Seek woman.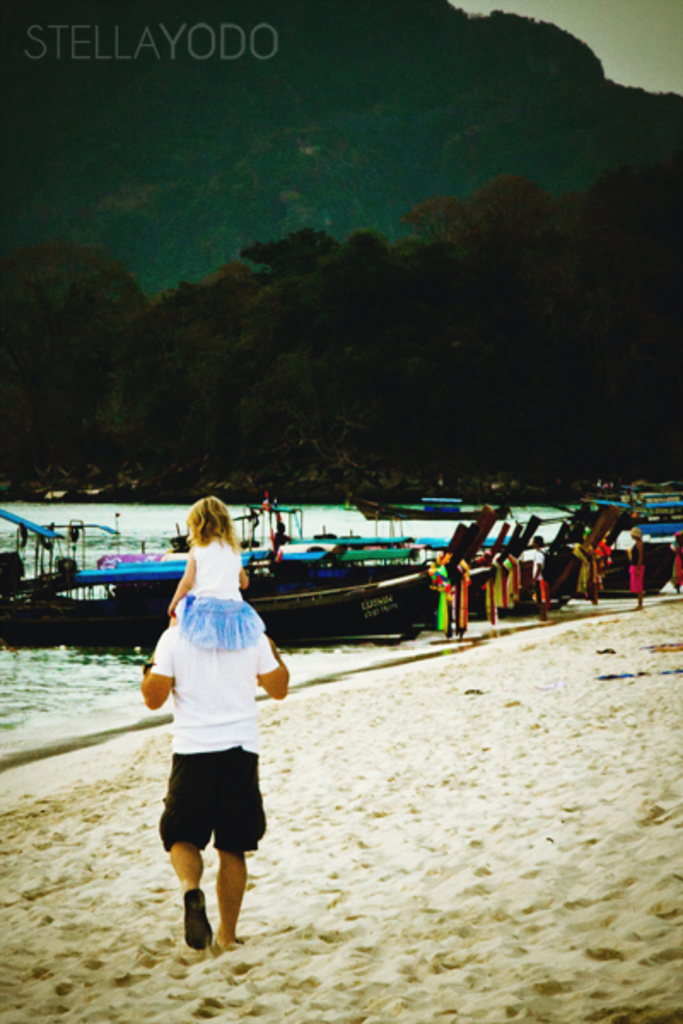
Rect(169, 497, 265, 643).
